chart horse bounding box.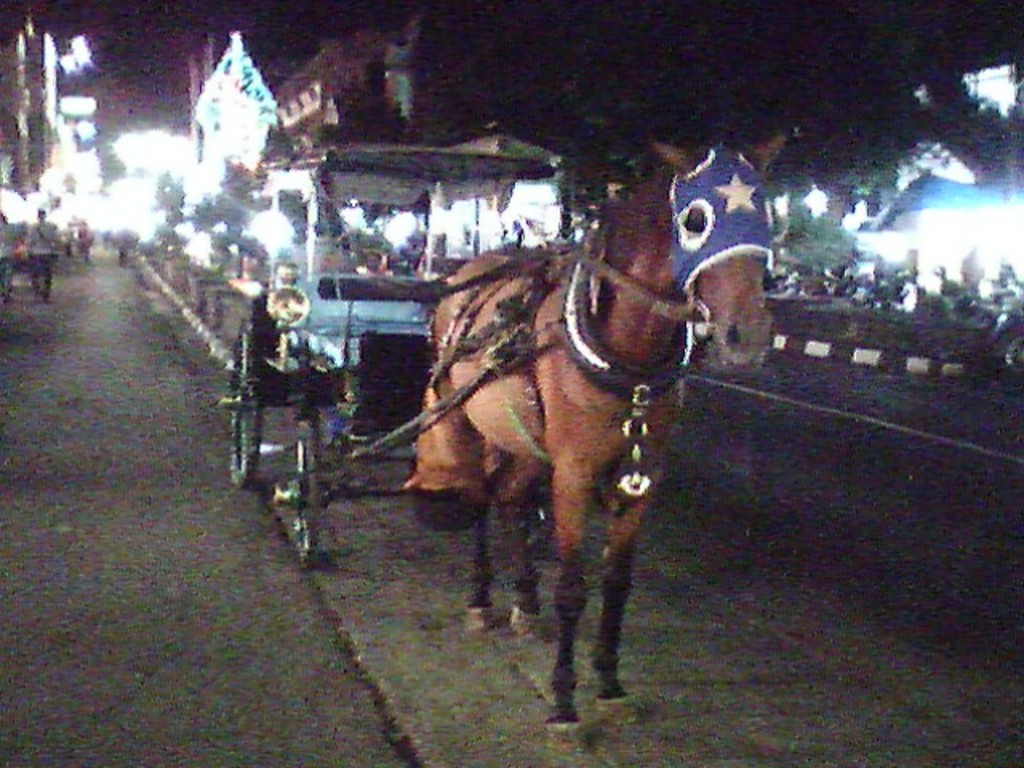
Charted: 424, 134, 790, 758.
